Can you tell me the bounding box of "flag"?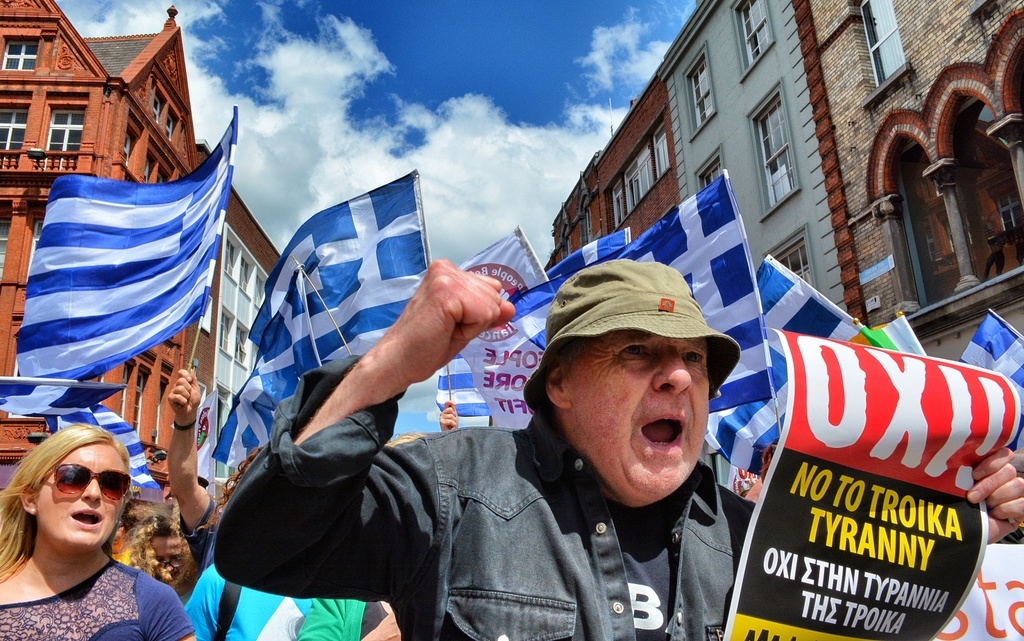
select_region(251, 262, 319, 408).
